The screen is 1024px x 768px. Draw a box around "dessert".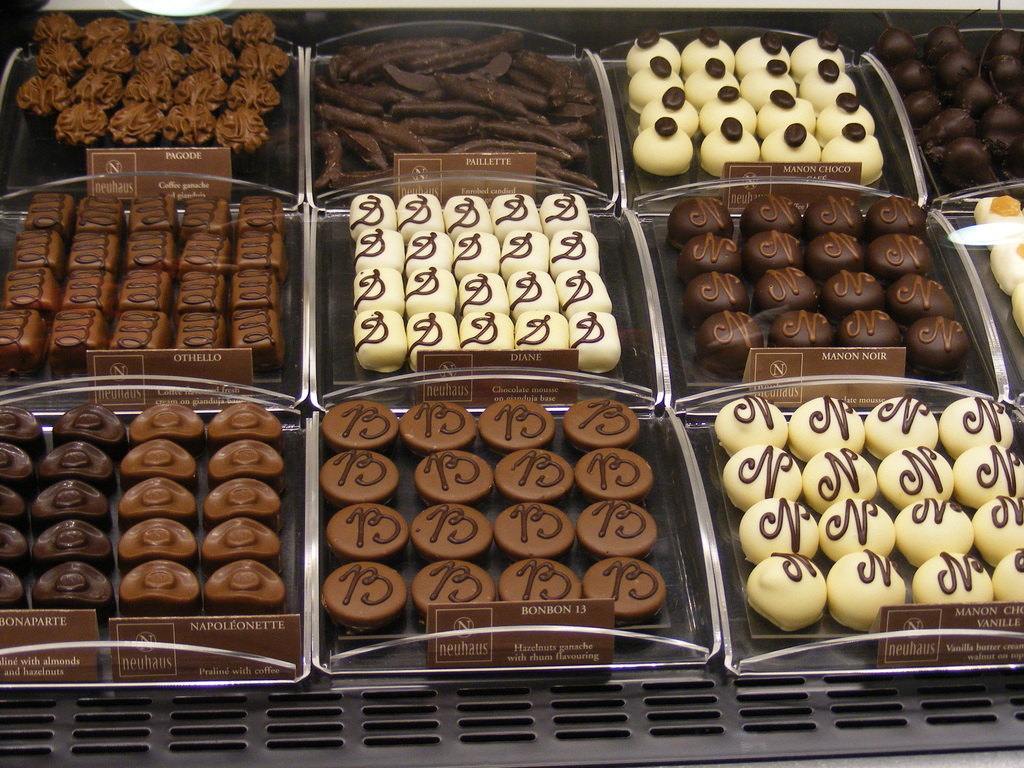
[458,275,506,307].
